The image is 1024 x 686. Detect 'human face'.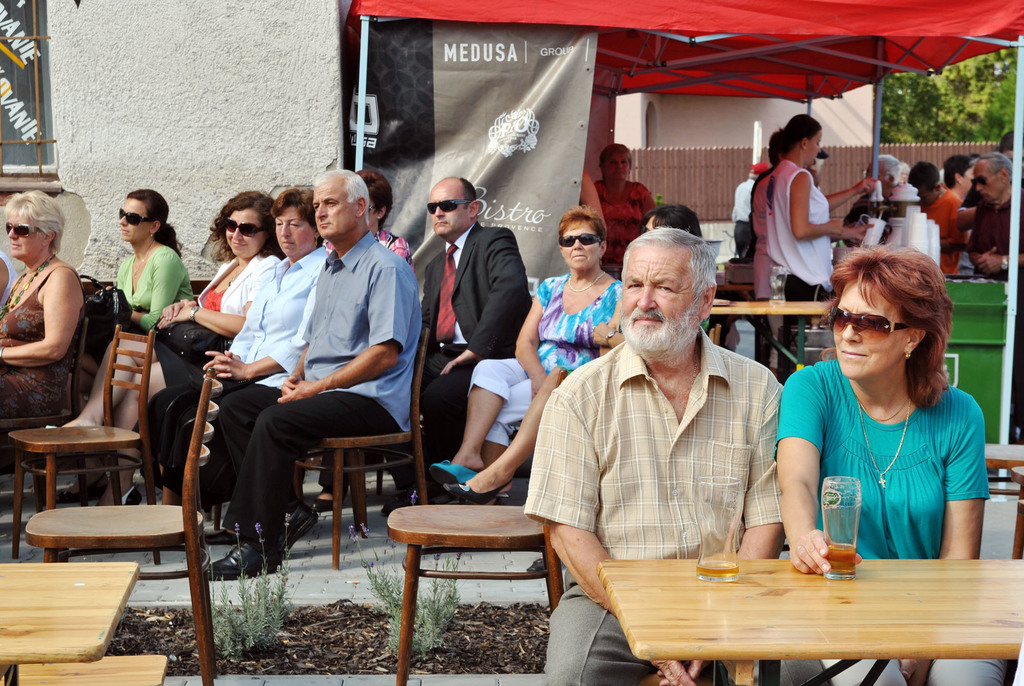
Detection: (428,184,468,238).
